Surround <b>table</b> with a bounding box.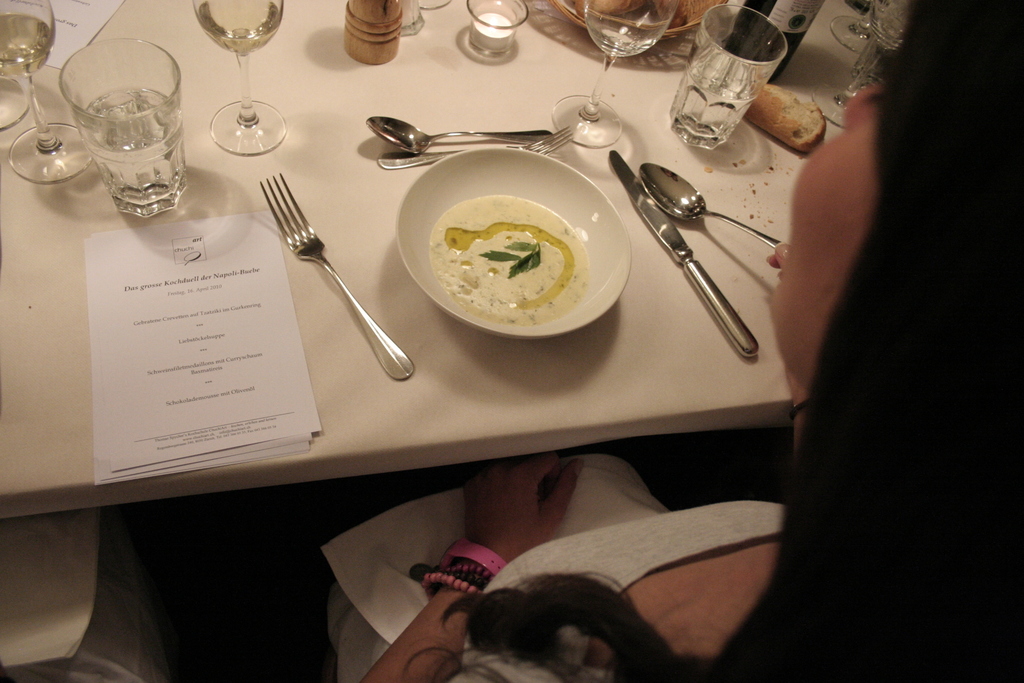
<box>0,0,908,502</box>.
